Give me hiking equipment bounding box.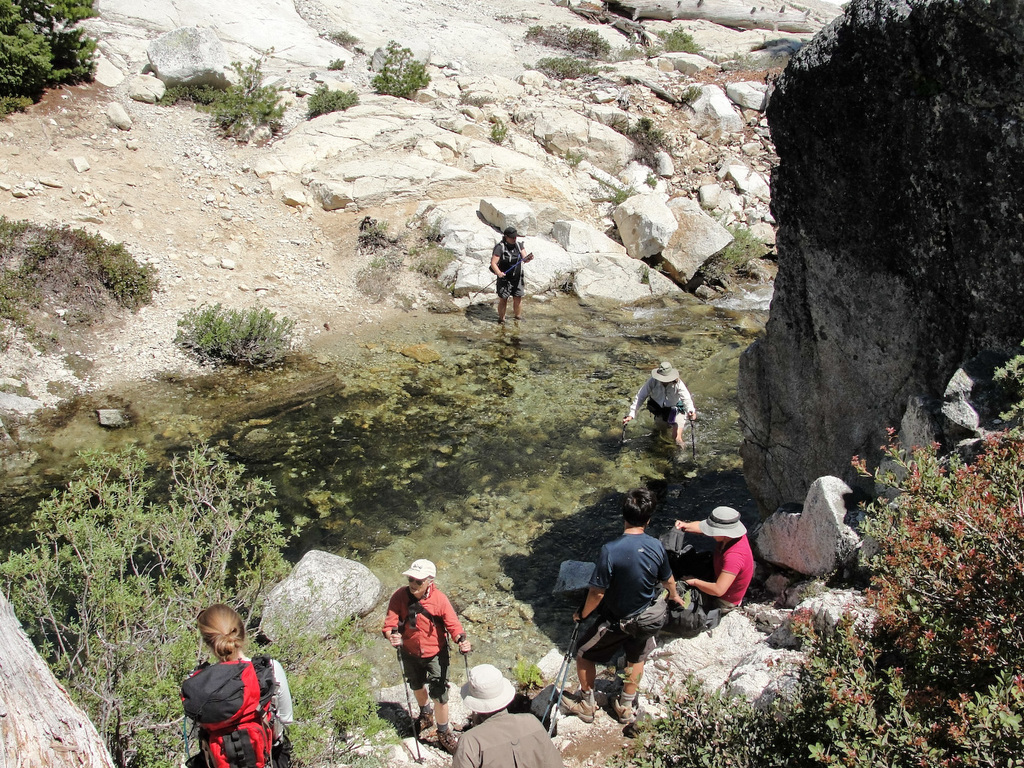
Rect(387, 625, 423, 763).
